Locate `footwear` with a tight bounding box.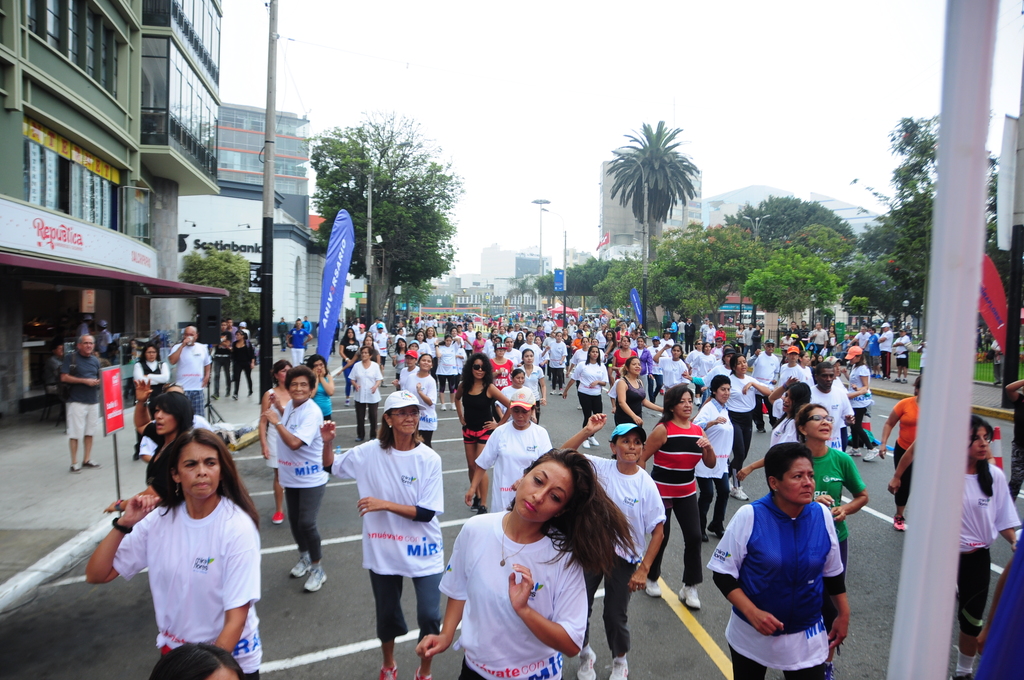
344 400 351 409.
